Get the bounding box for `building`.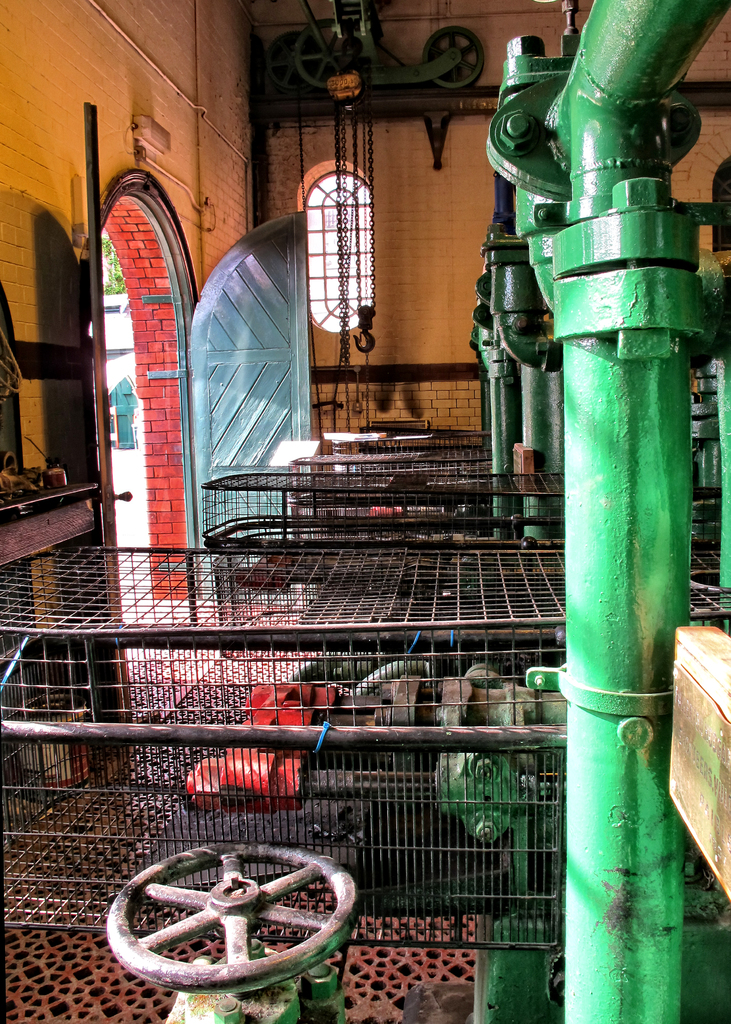
x1=7, y1=1, x2=730, y2=1023.
